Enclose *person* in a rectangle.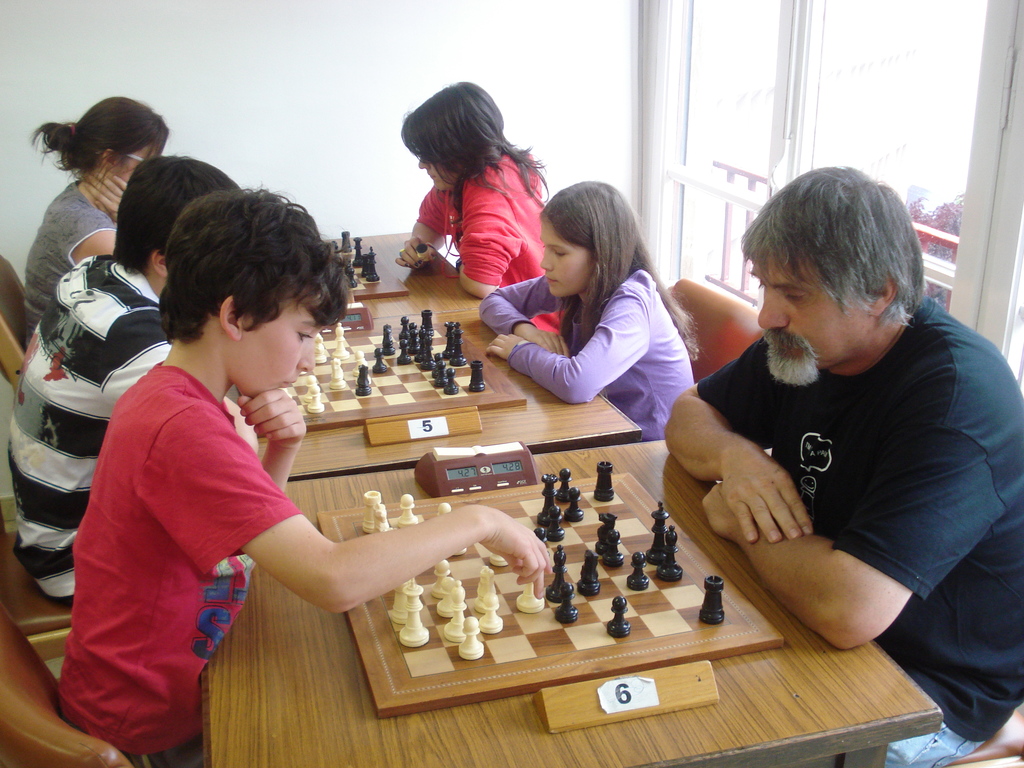
{"left": 18, "top": 93, "right": 166, "bottom": 351}.
